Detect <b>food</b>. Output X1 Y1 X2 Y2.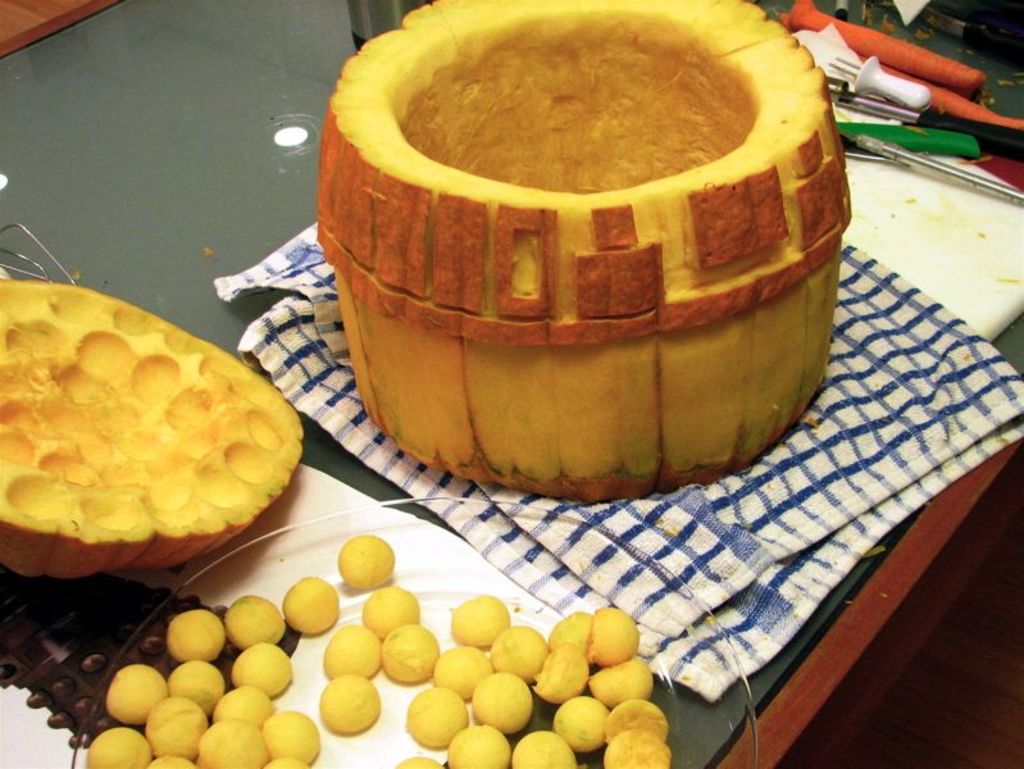
400 681 473 745.
